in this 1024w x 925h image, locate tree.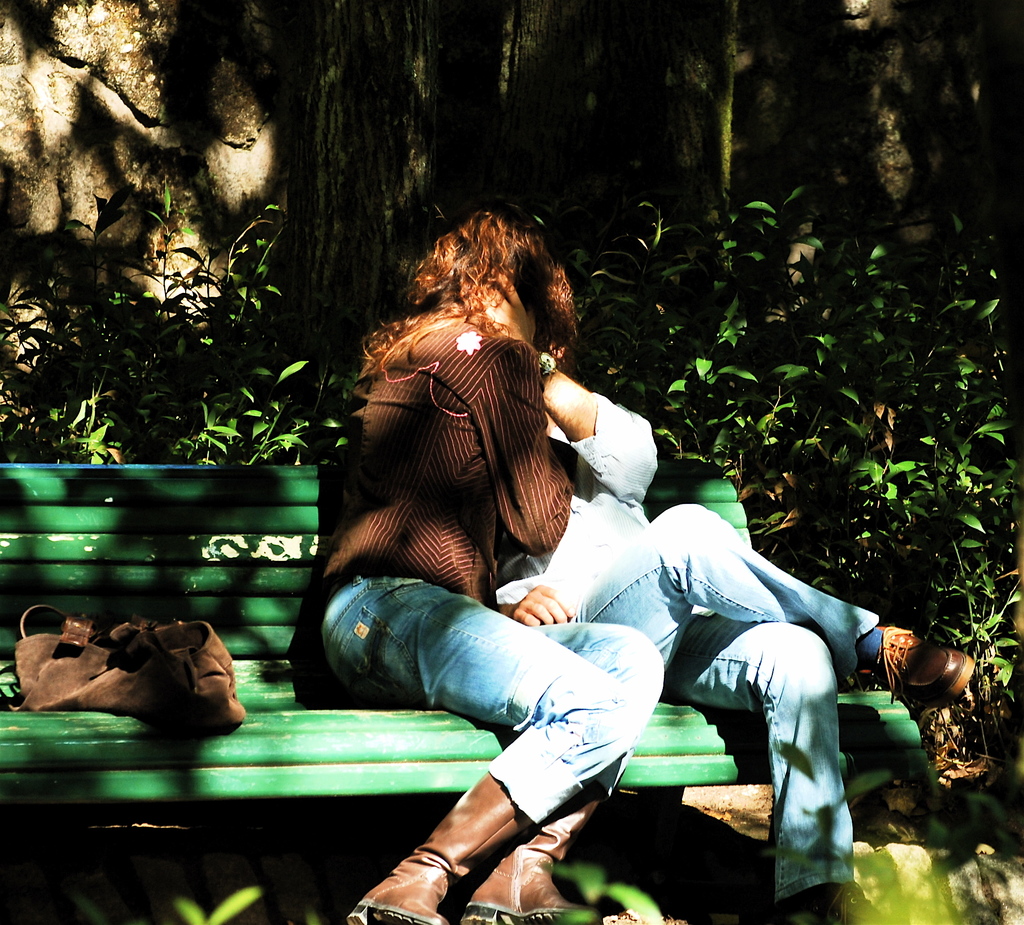
Bounding box: Rect(412, 0, 624, 248).
